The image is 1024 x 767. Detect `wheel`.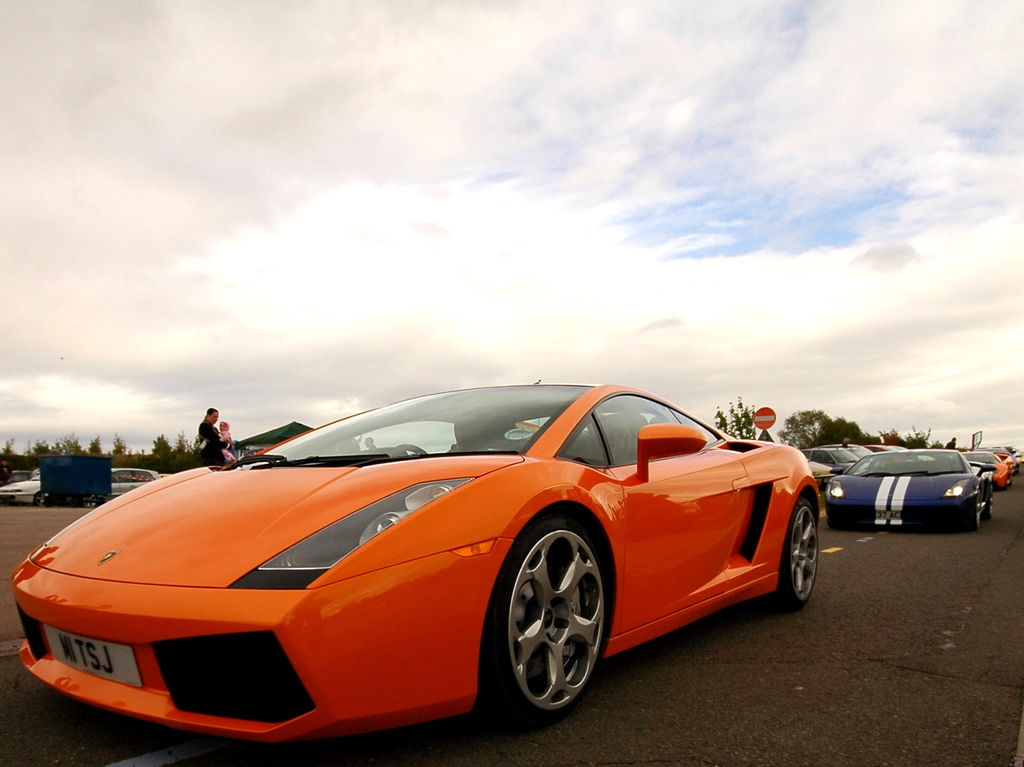
Detection: left=33, top=492, right=44, bottom=509.
